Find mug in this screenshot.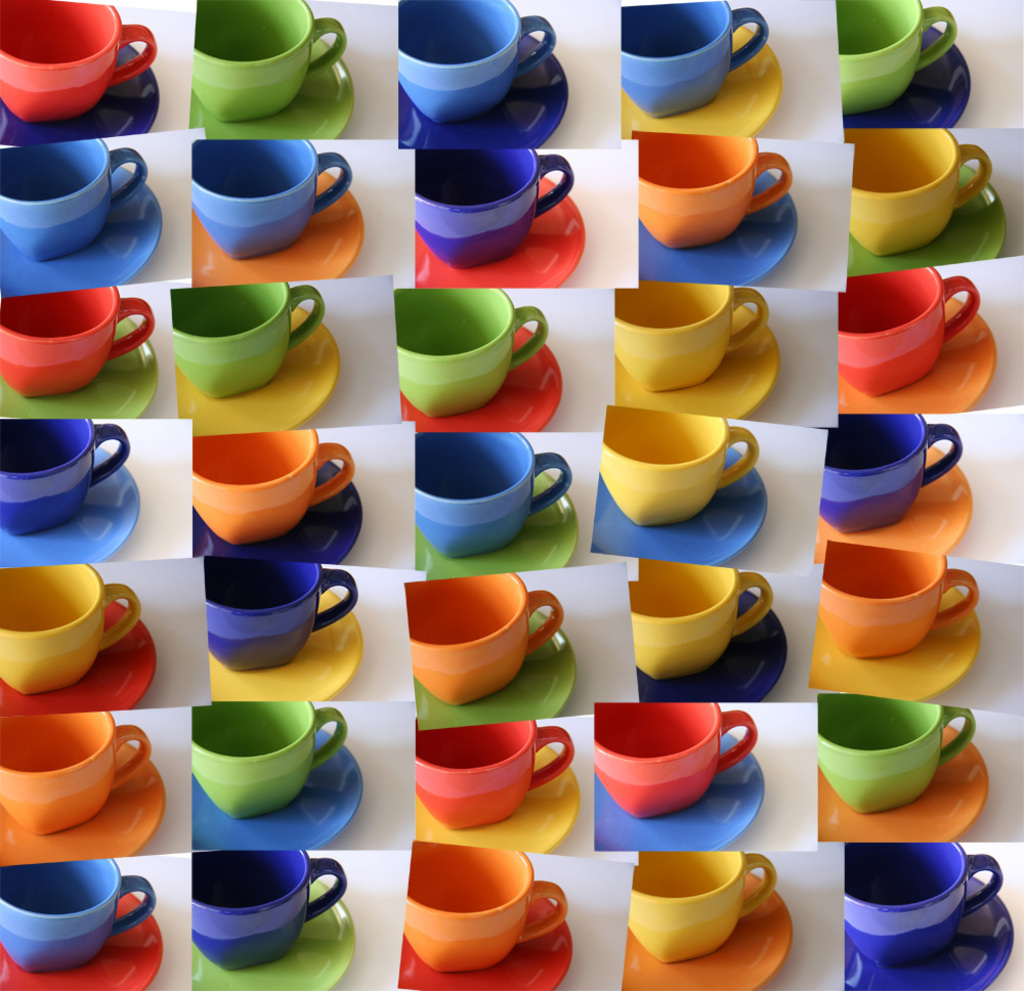
The bounding box for mug is pyautogui.locateOnScreen(844, 846, 1001, 966).
